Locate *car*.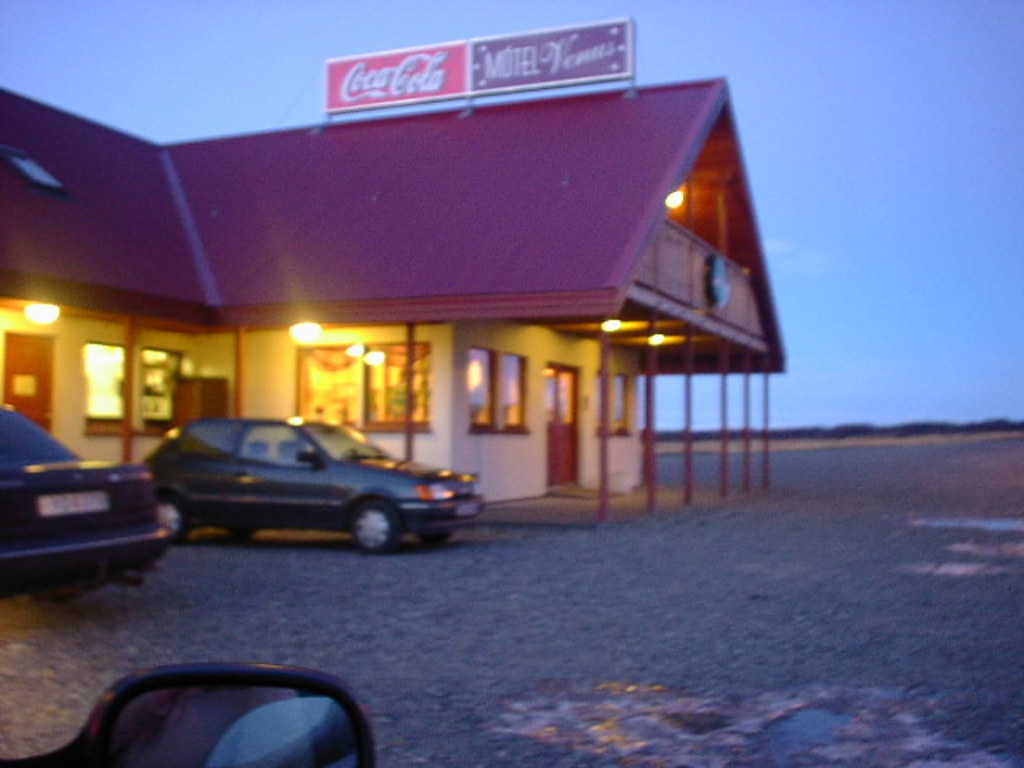
Bounding box: (left=0, top=402, right=170, bottom=590).
